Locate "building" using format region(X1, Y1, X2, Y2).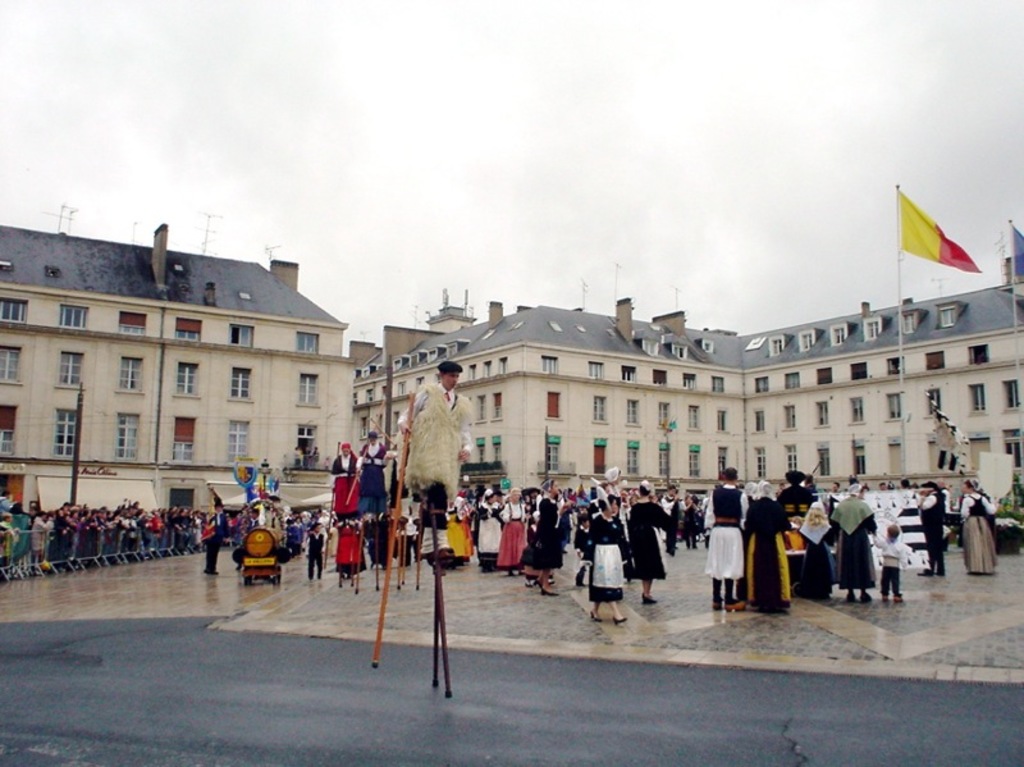
region(0, 209, 1023, 508).
